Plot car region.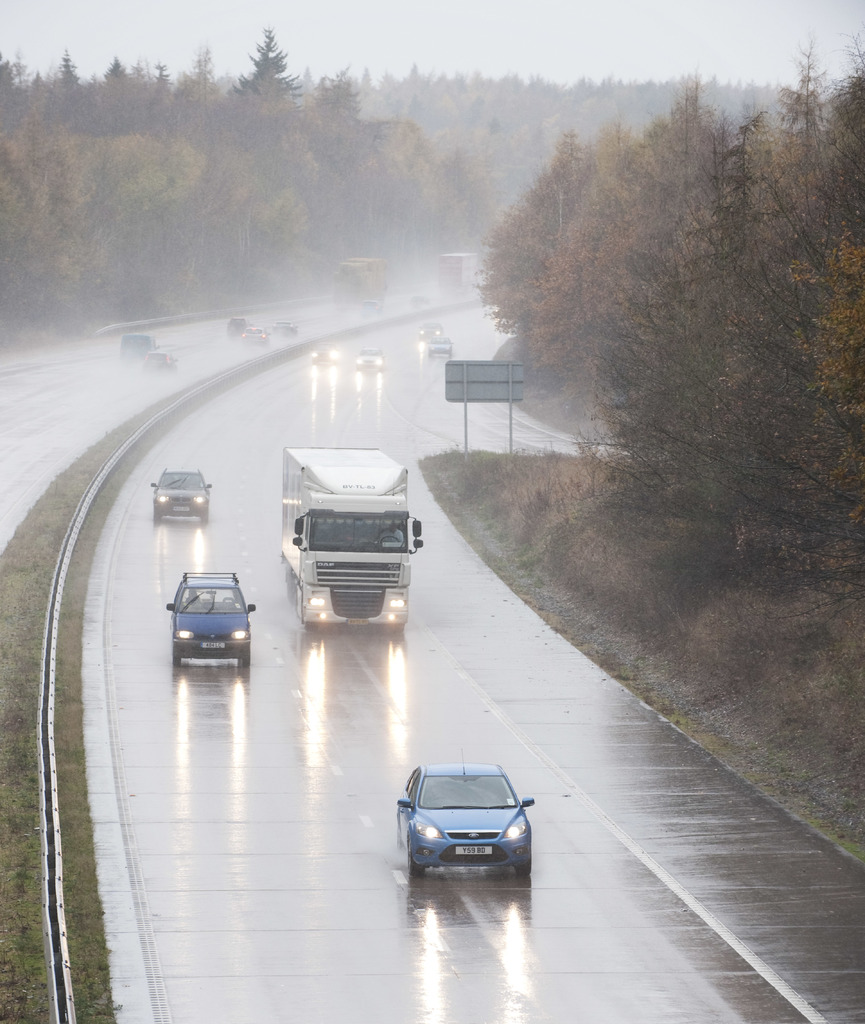
Plotted at pyautogui.locateOnScreen(147, 466, 211, 527).
